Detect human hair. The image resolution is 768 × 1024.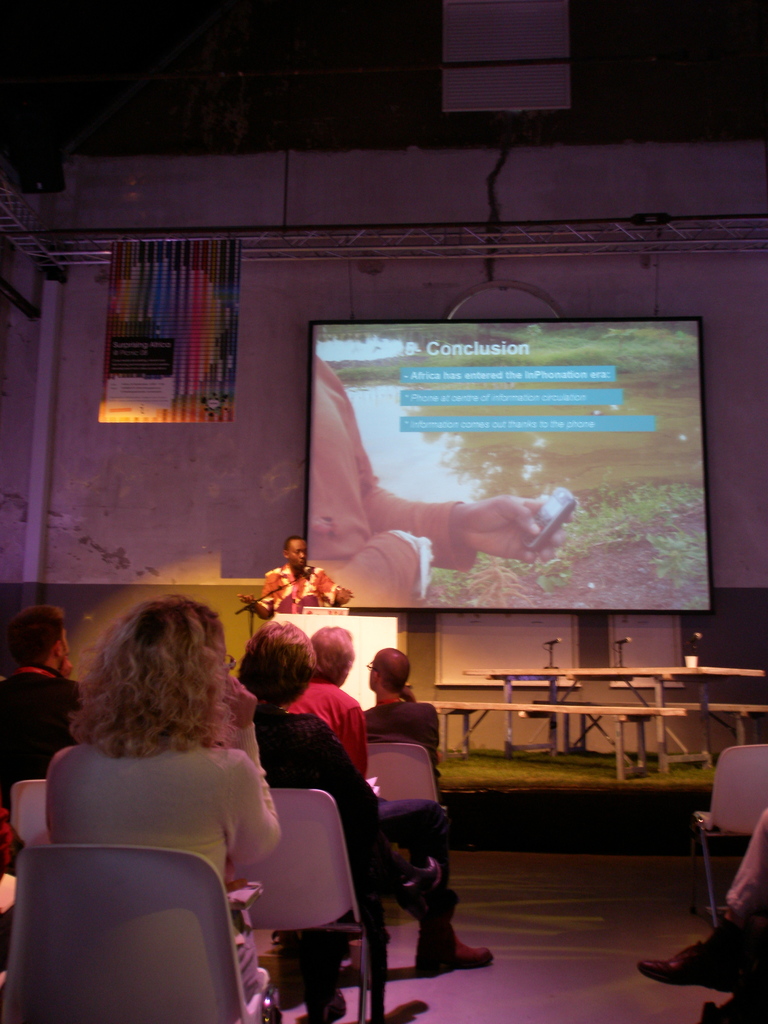
{"x1": 240, "y1": 622, "x2": 319, "y2": 706}.
